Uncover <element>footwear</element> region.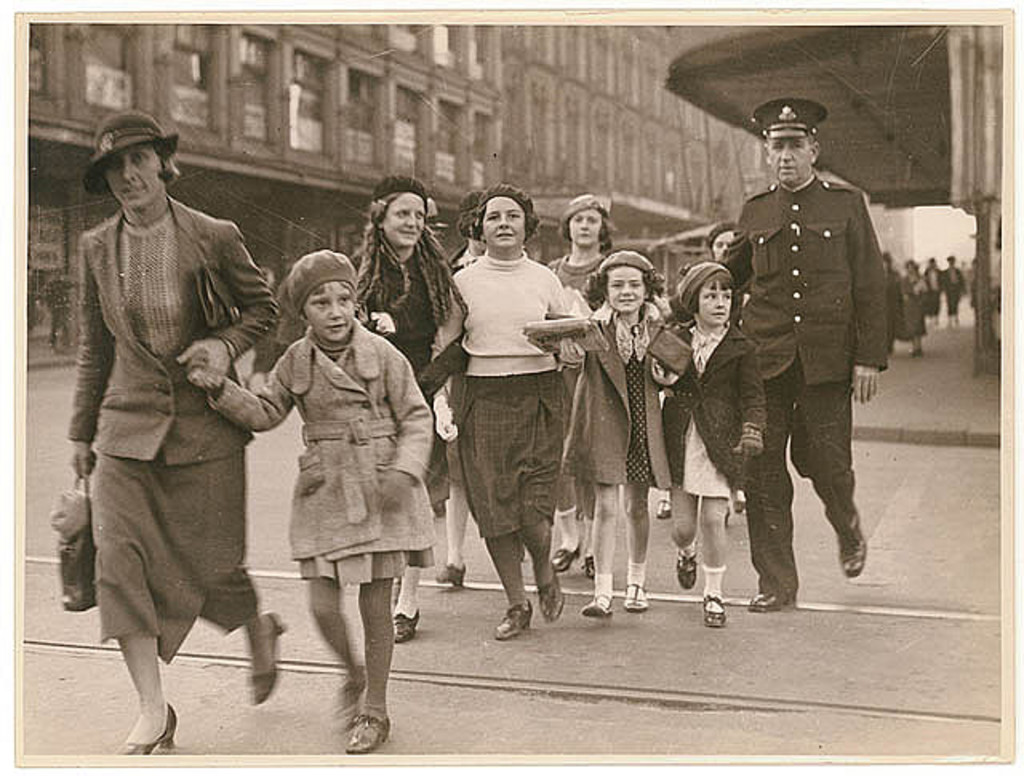
Uncovered: [x1=621, y1=579, x2=653, y2=613].
